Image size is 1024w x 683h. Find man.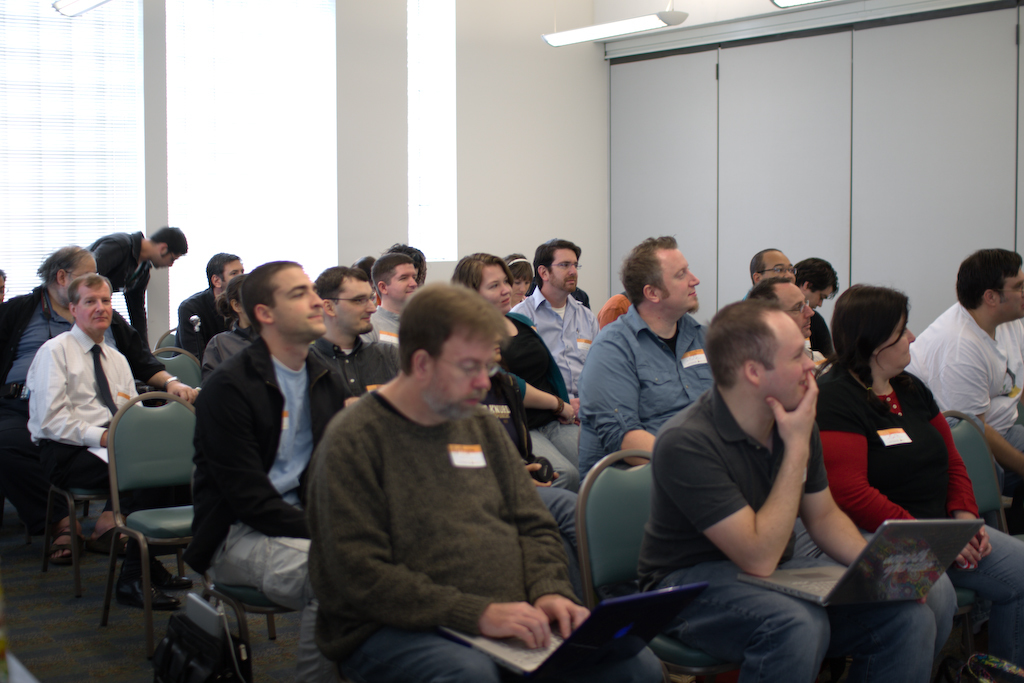
[509,236,602,463].
